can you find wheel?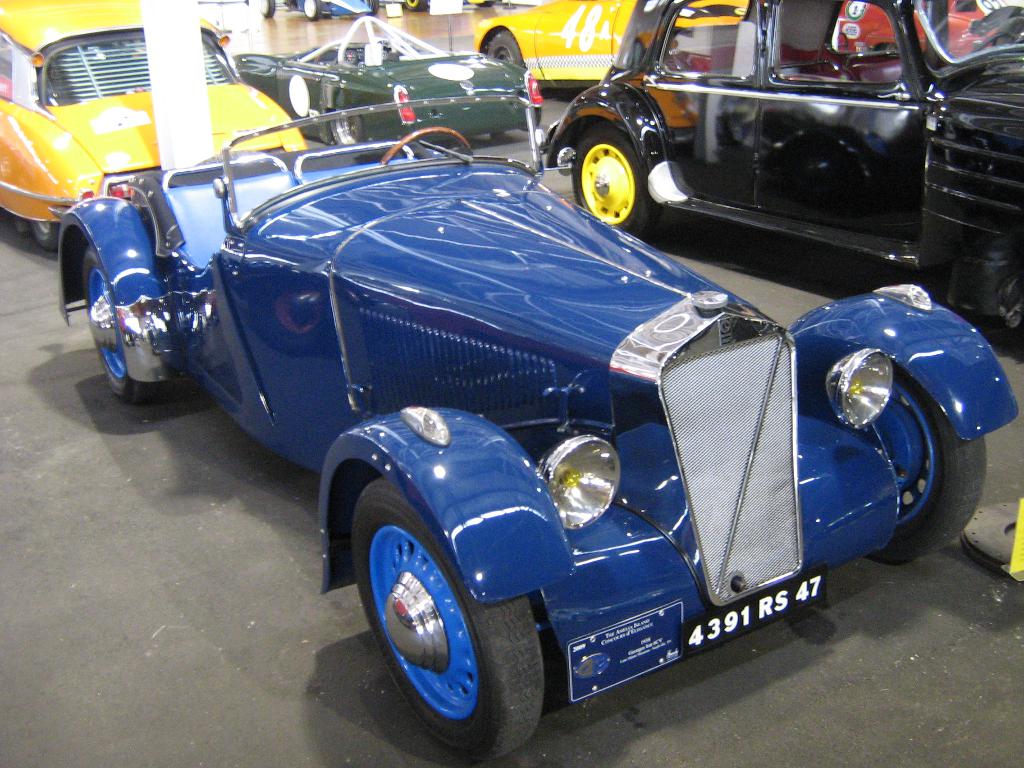
Yes, bounding box: bbox=[331, 109, 367, 145].
